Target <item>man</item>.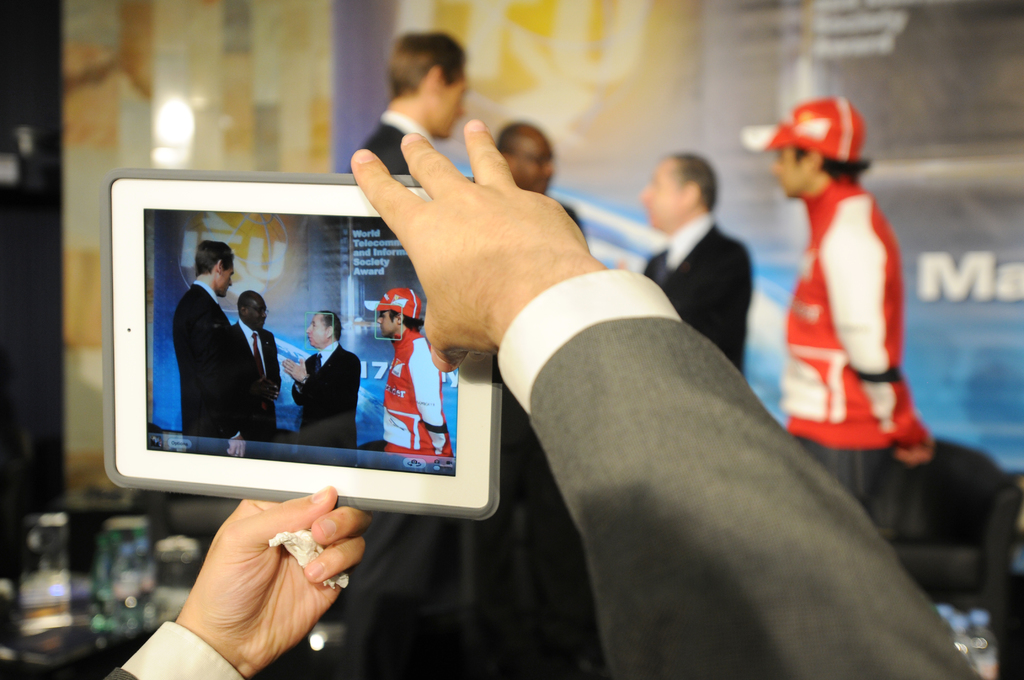
Target region: crop(97, 115, 973, 679).
